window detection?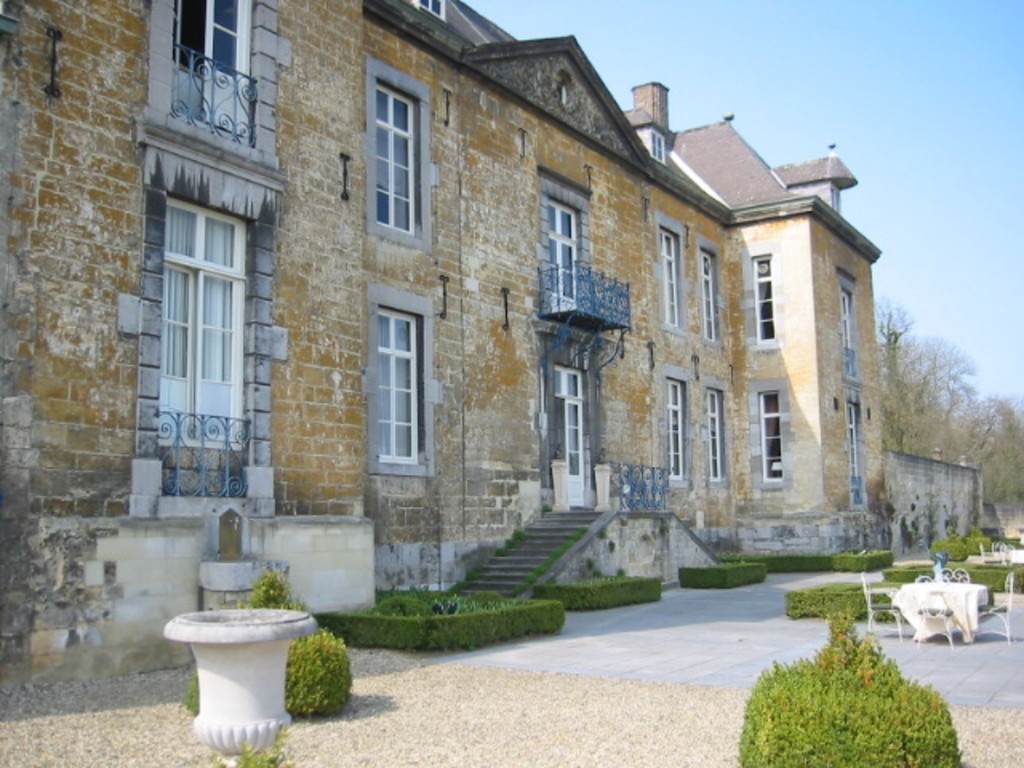
758 390 786 483
